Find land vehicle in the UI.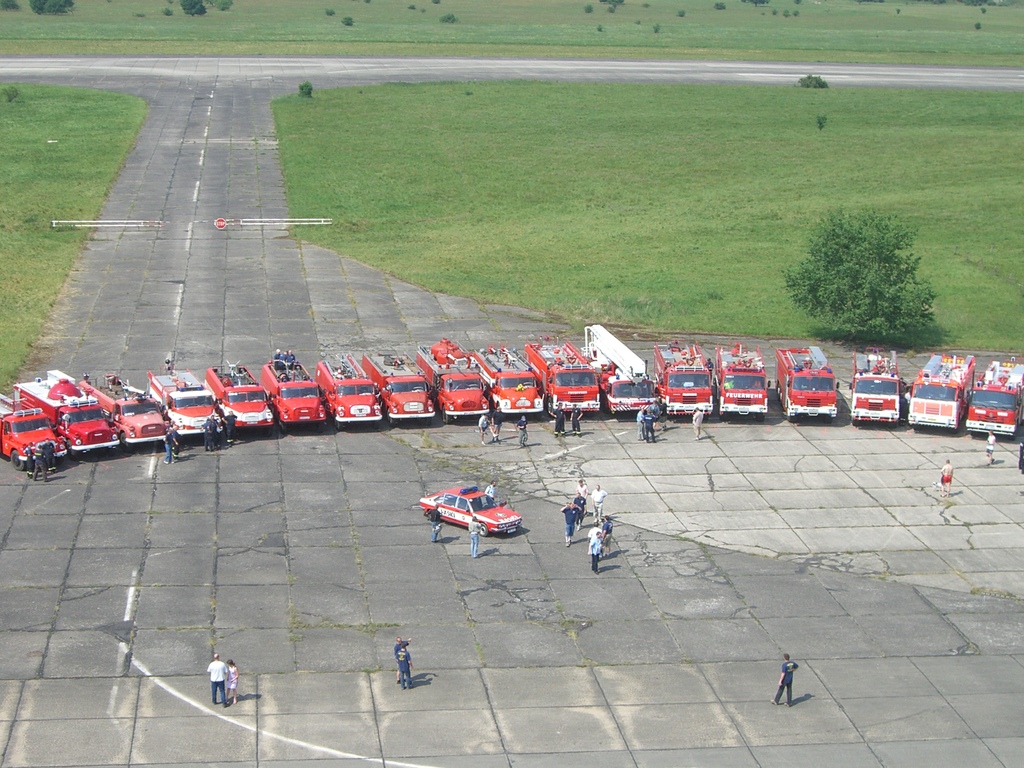
UI element at crop(718, 347, 766, 413).
